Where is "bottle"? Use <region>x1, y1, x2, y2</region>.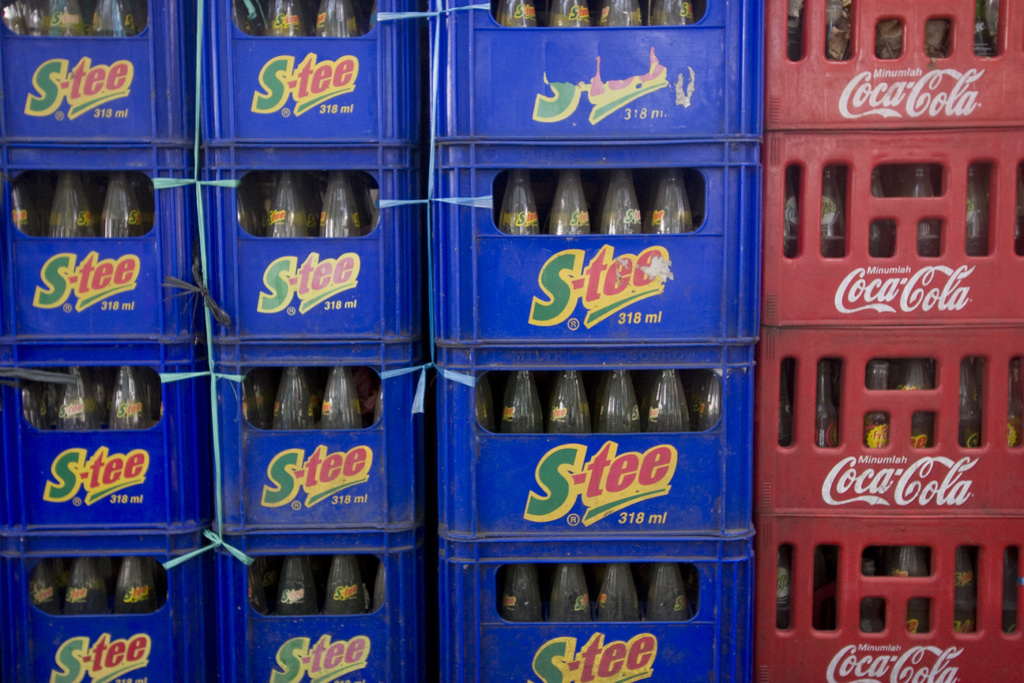
<region>499, 170, 540, 238</region>.
